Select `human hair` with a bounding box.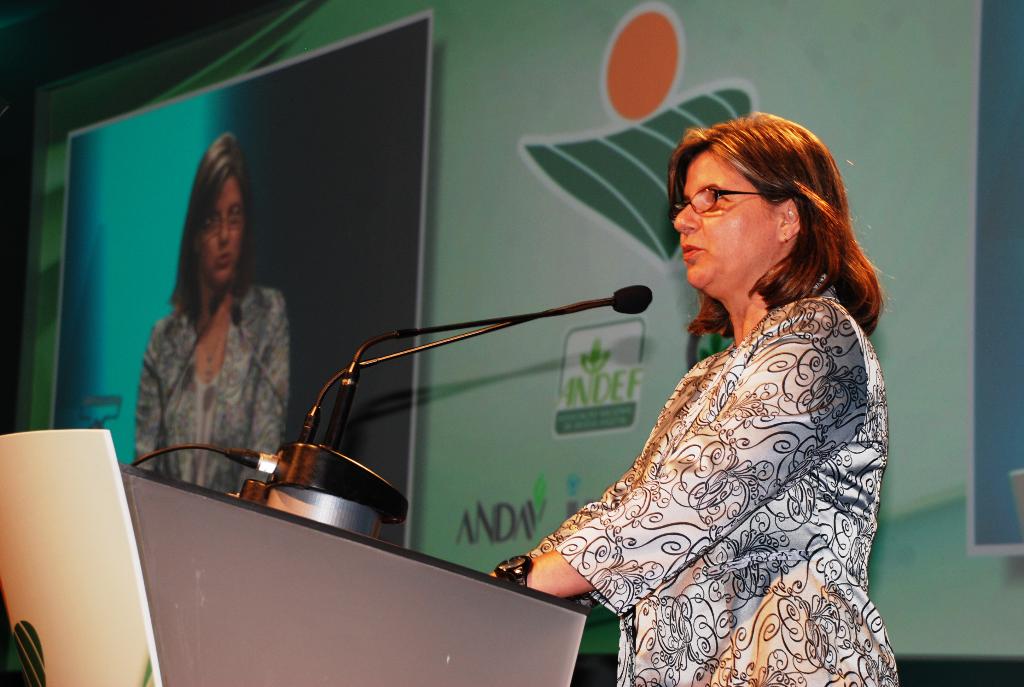
detection(166, 131, 260, 325).
